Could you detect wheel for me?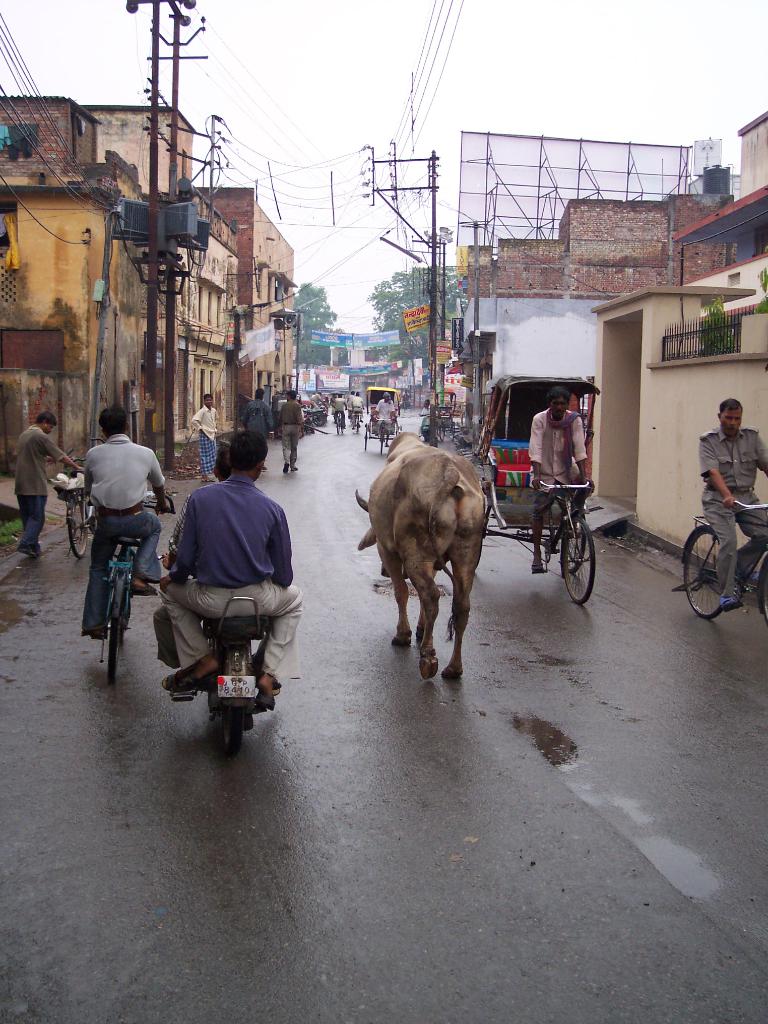
Detection result: [681,521,728,620].
